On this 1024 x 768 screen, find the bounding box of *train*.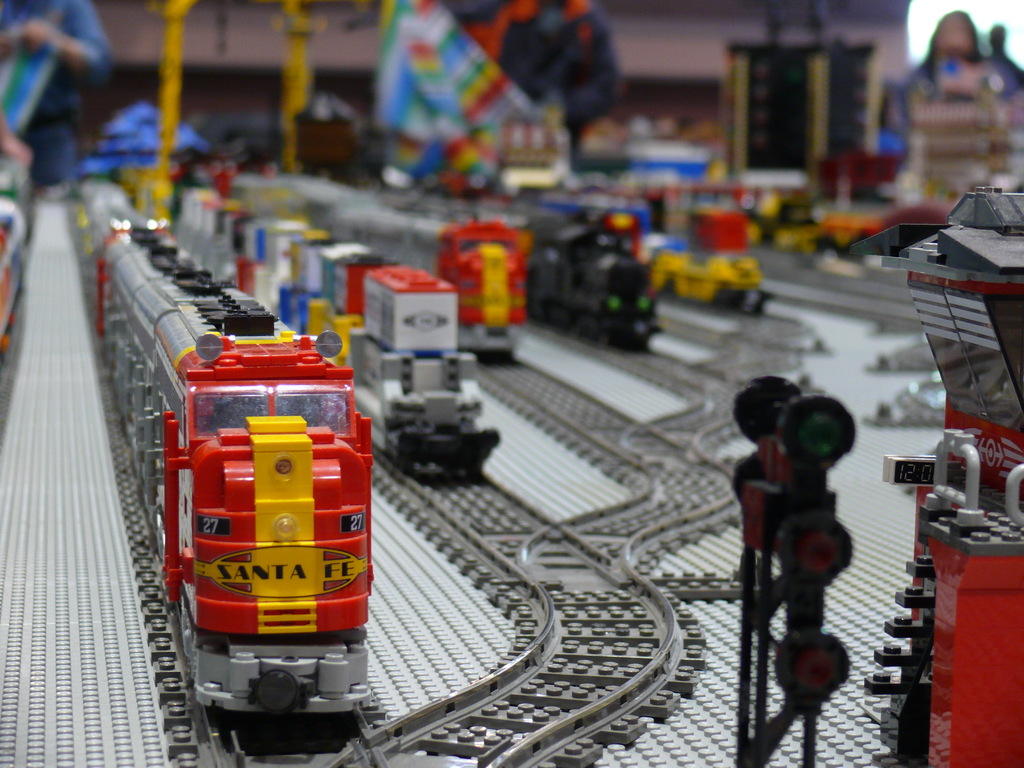
Bounding box: 0,154,31,390.
